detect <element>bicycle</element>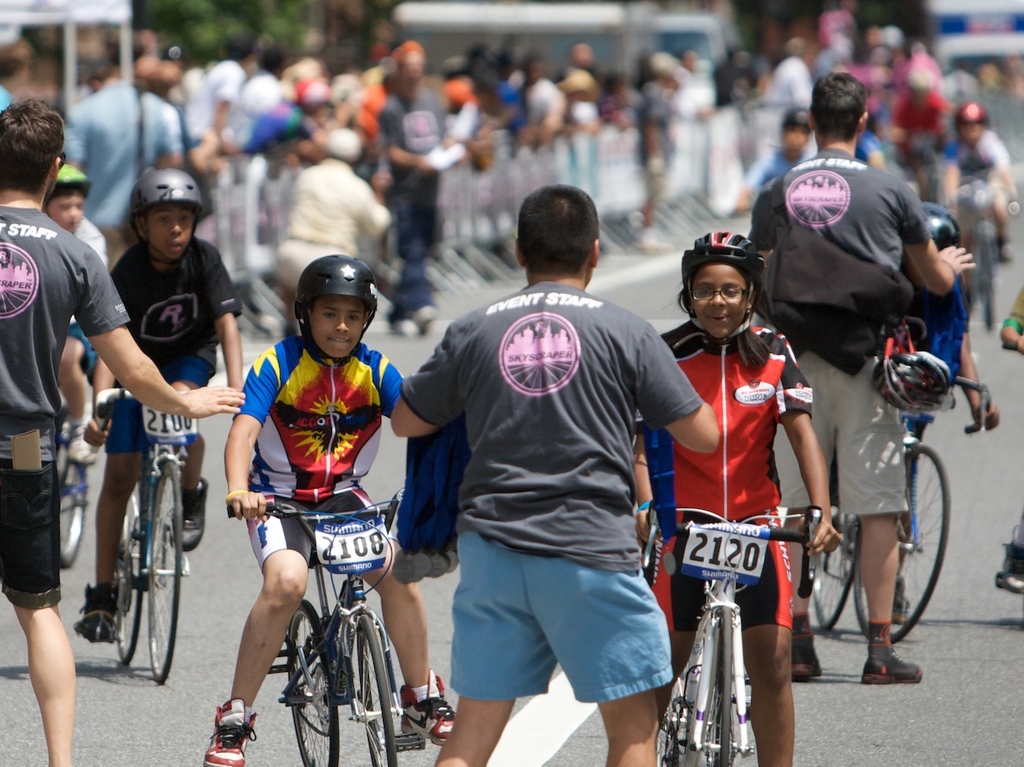
(808,351,993,647)
